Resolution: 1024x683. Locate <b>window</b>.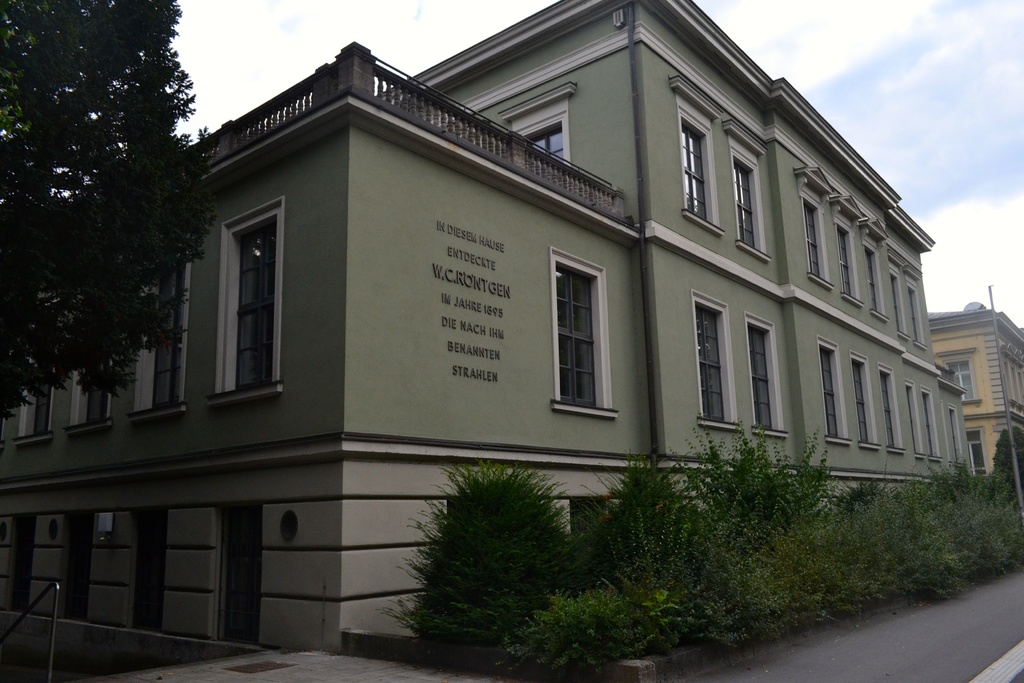
548, 248, 618, 420.
